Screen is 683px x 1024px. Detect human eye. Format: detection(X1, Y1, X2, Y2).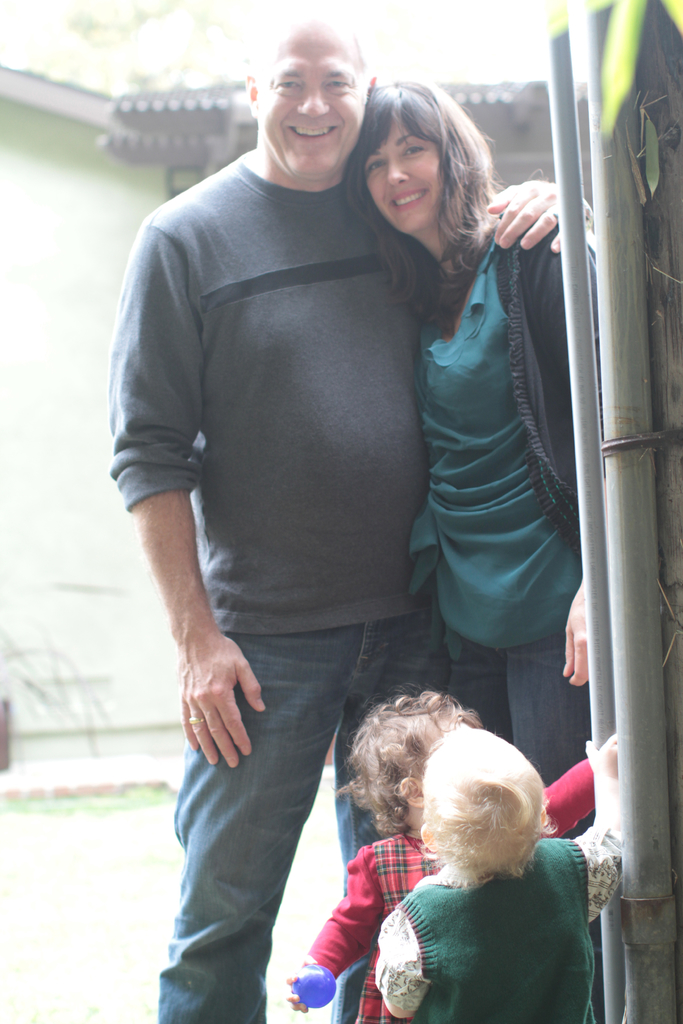
detection(325, 77, 346, 95).
